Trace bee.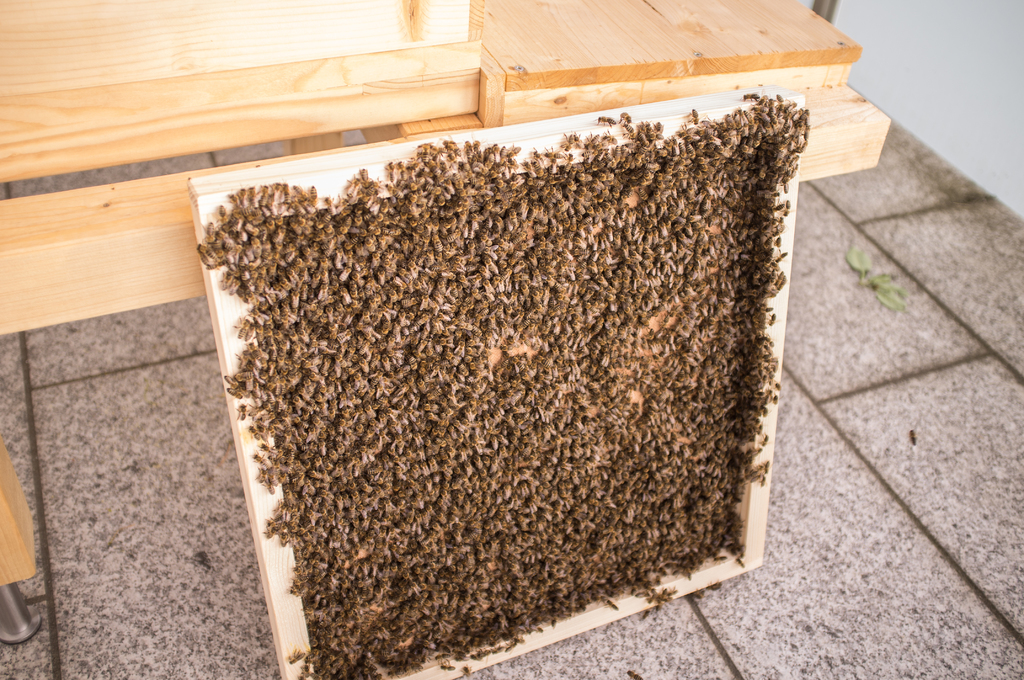
Traced to region(780, 98, 790, 104).
